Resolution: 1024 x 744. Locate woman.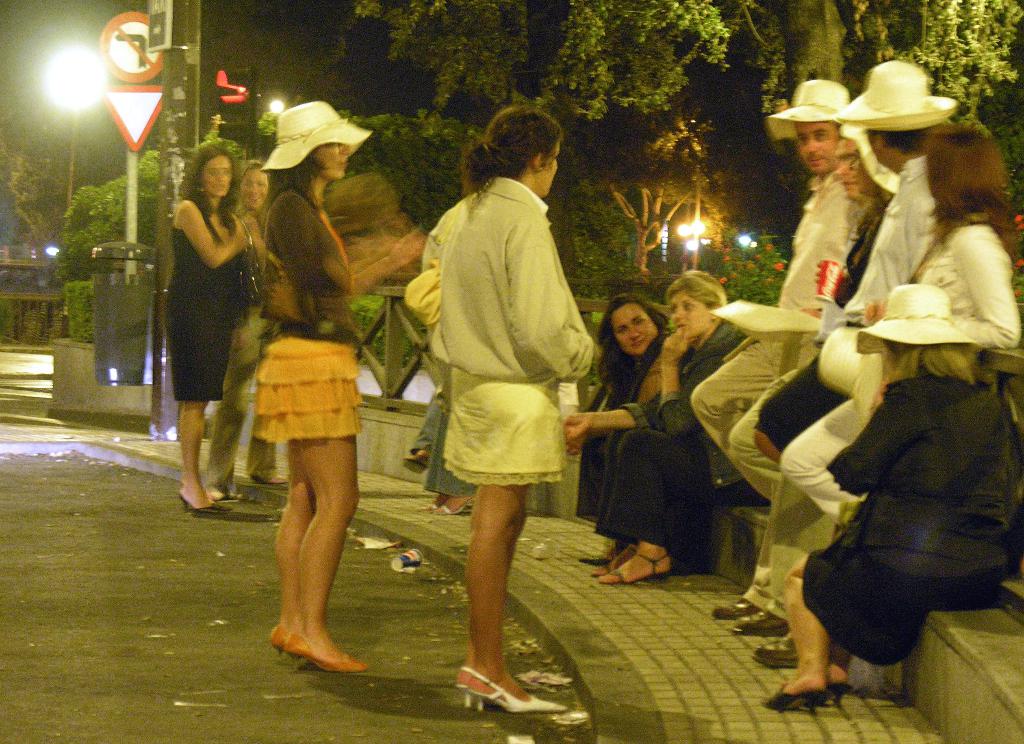
552,267,768,601.
